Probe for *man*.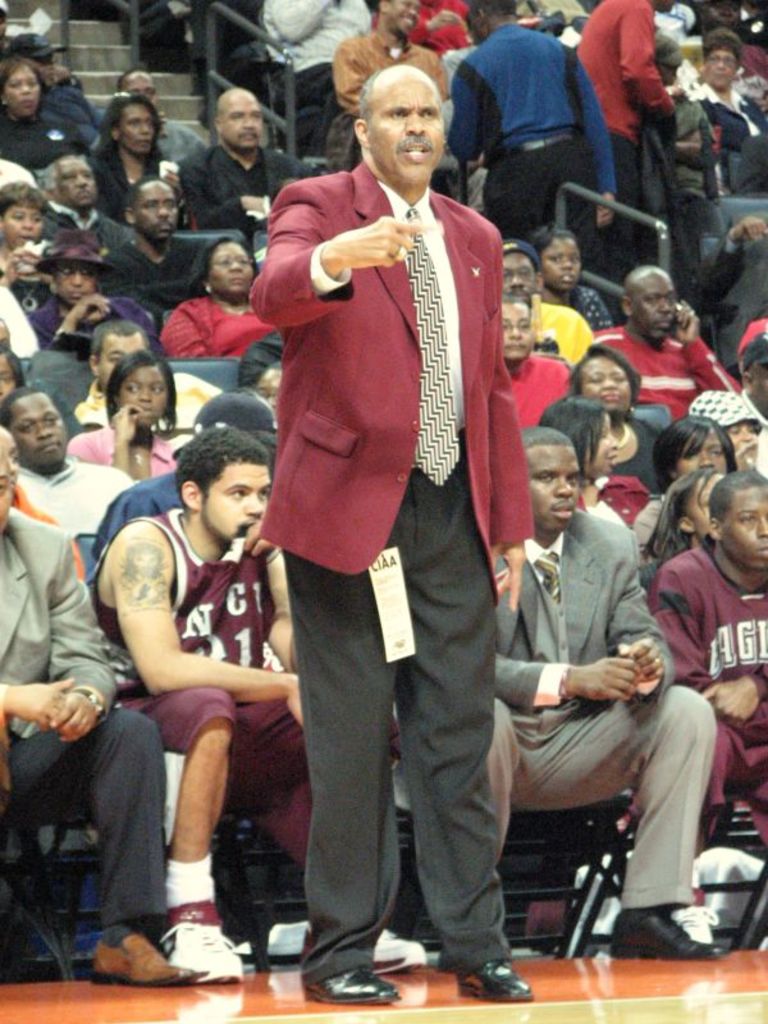
Probe result: <box>489,428,731,966</box>.
